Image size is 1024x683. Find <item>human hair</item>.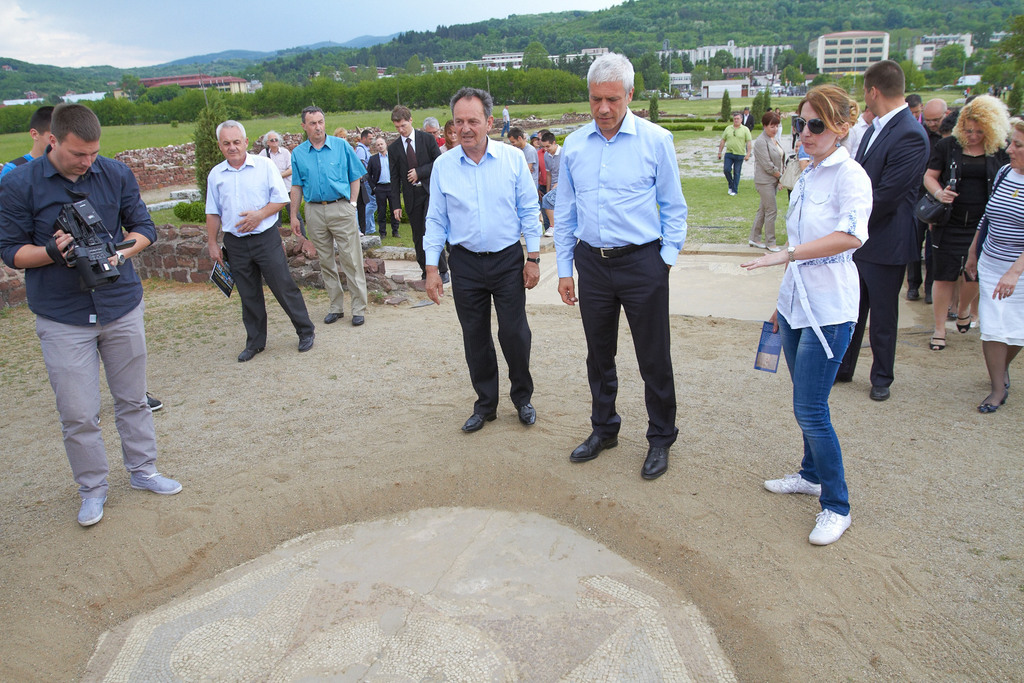
(left=45, top=101, right=102, bottom=145).
